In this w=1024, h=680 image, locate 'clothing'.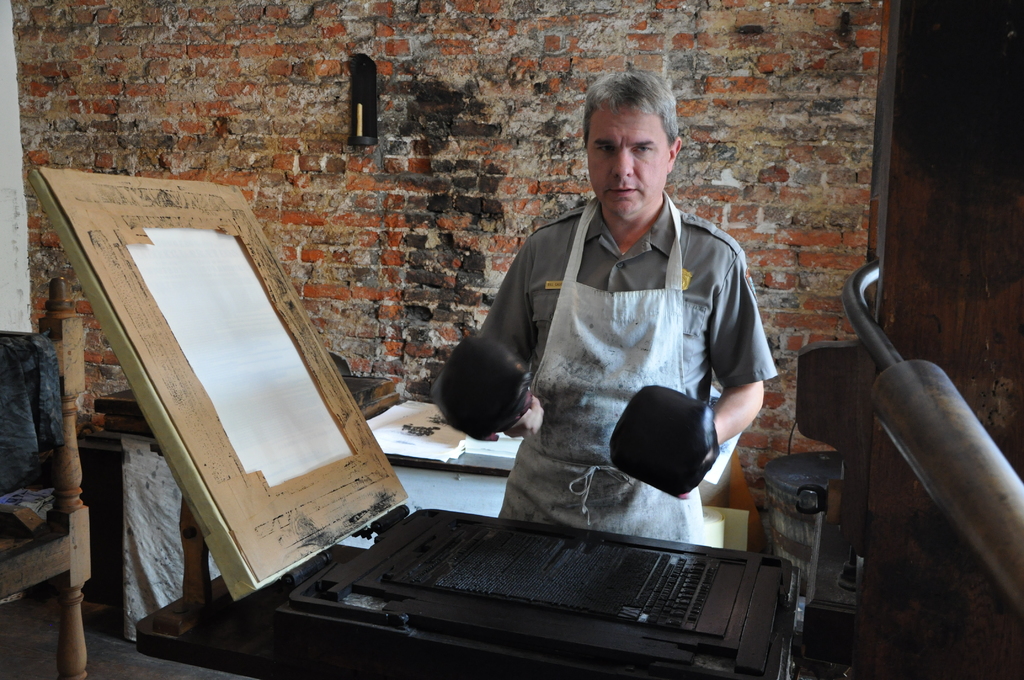
Bounding box: Rect(506, 208, 749, 517).
